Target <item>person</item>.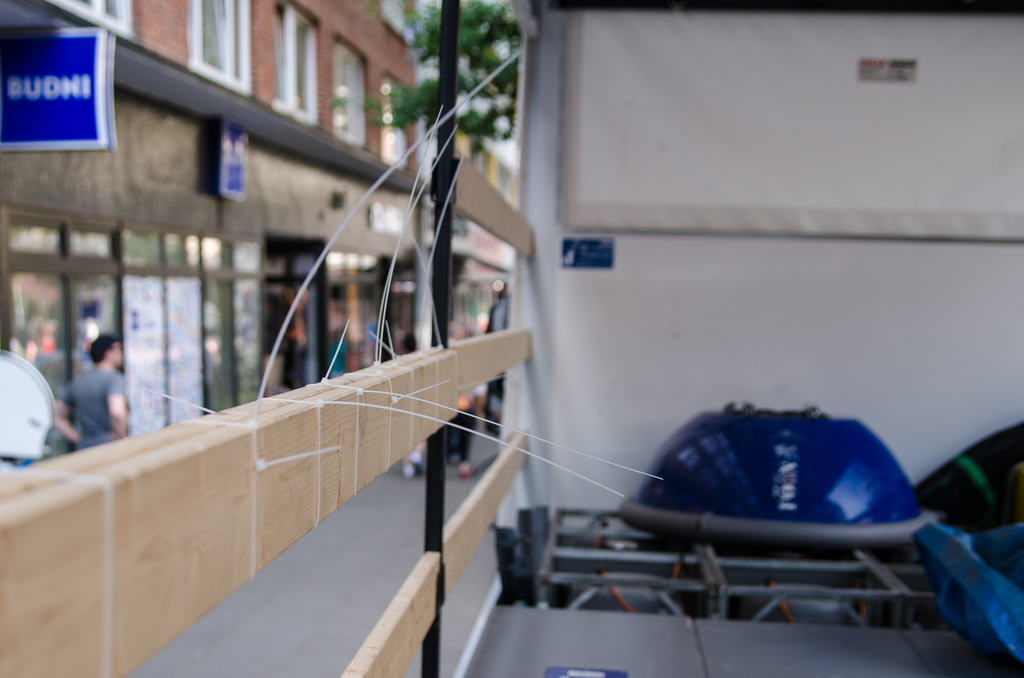
Target region: BBox(438, 319, 488, 477).
